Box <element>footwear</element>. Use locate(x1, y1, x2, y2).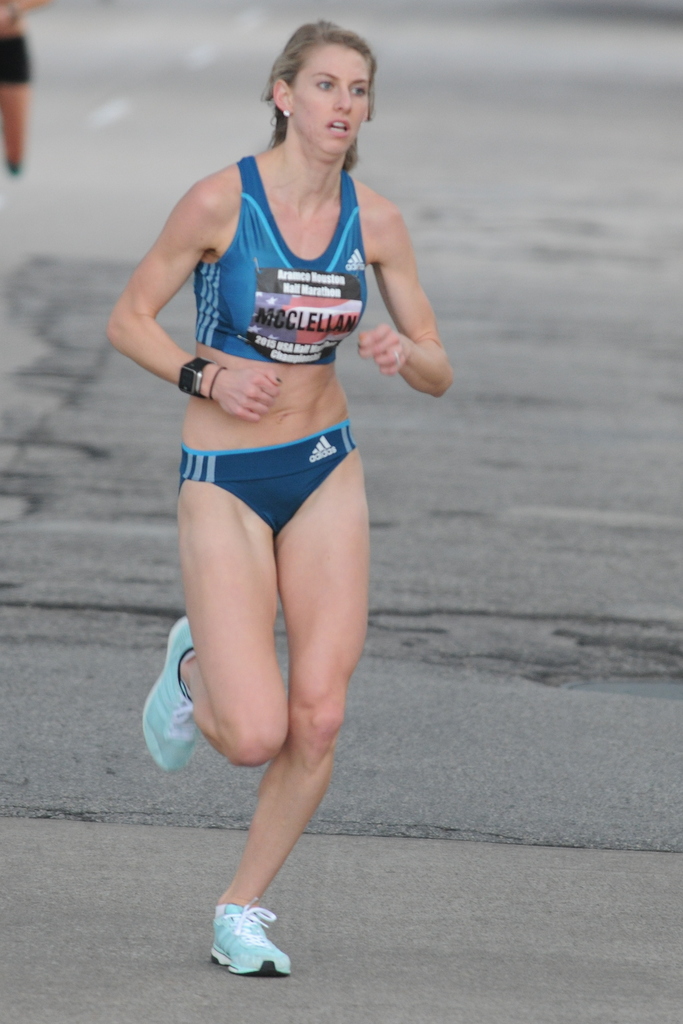
locate(136, 615, 201, 776).
